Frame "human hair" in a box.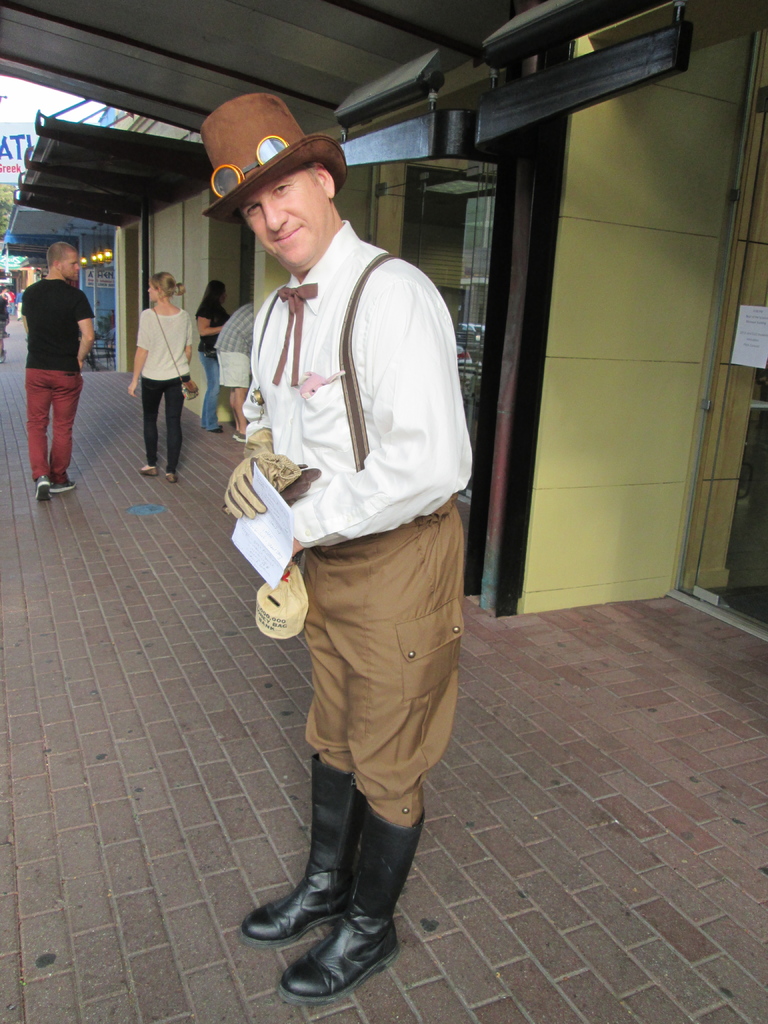
149 270 184 298.
